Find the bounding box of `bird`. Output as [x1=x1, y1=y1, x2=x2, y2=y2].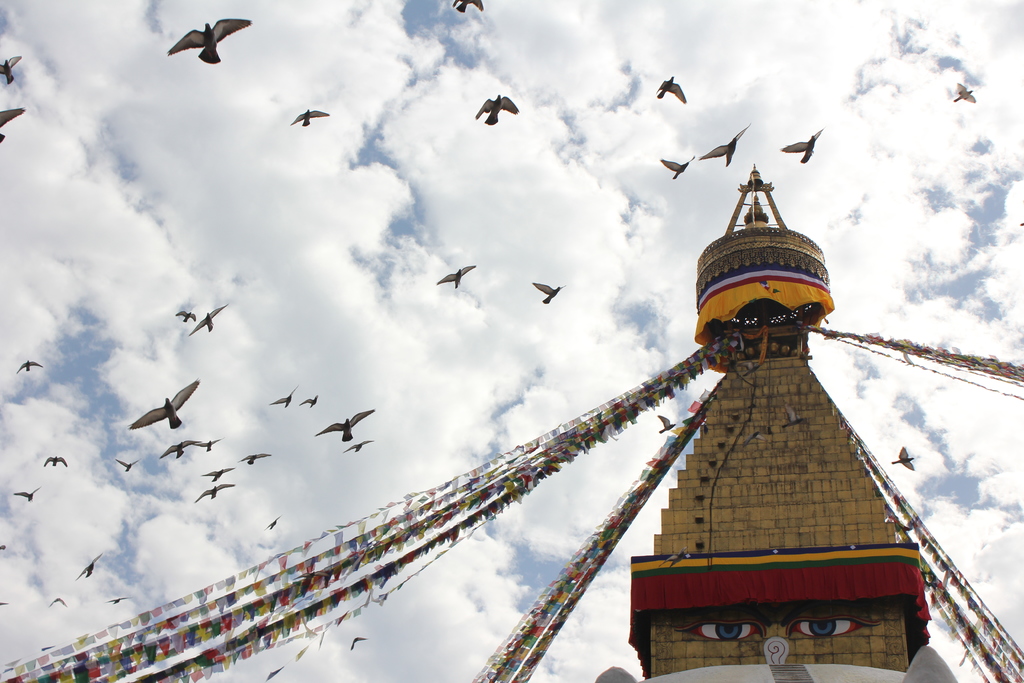
[x1=0, y1=106, x2=26, y2=143].
